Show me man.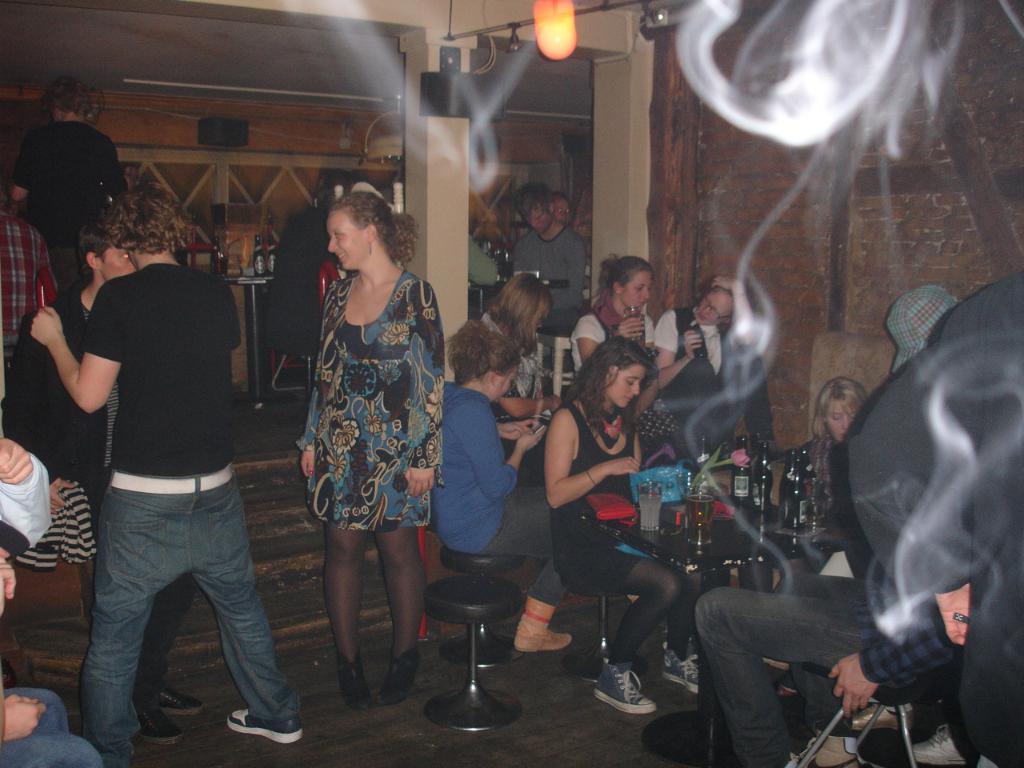
man is here: bbox(9, 74, 134, 302).
